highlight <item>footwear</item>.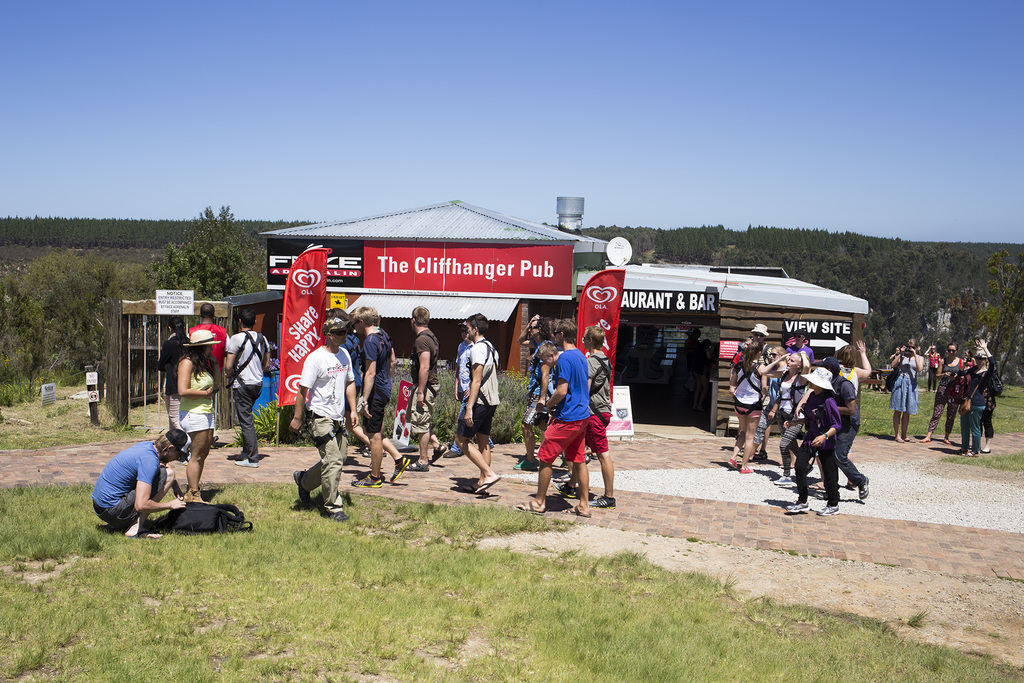
Highlighted region: rect(589, 492, 615, 508).
